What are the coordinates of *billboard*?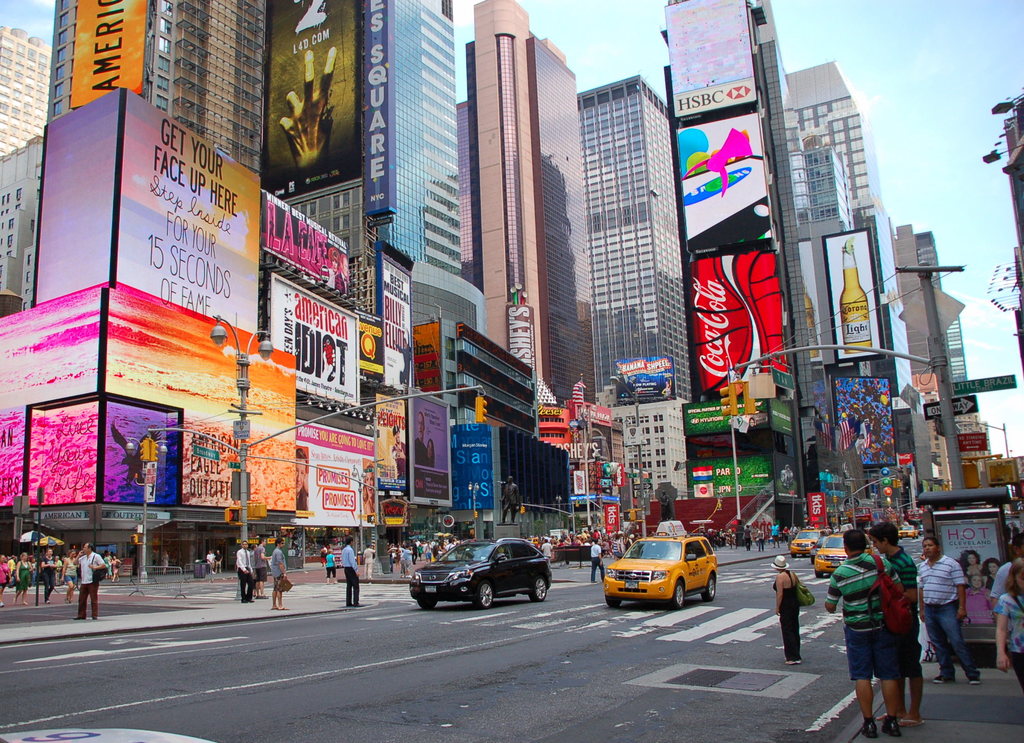
box(76, 0, 150, 101).
